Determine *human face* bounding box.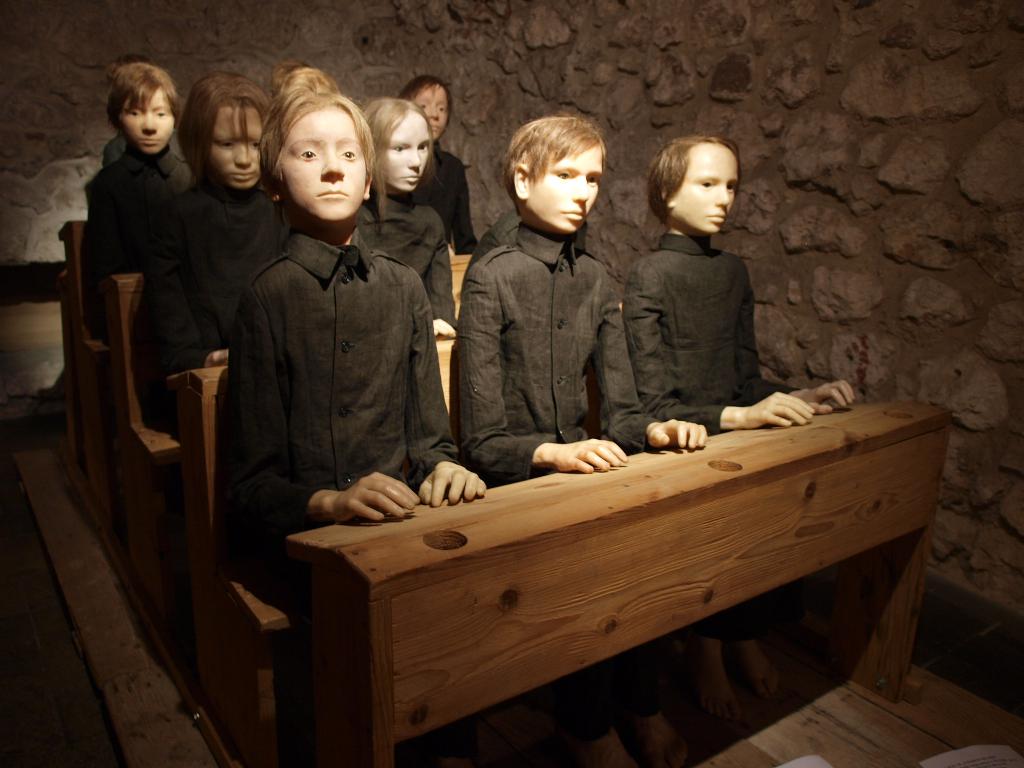
Determined: <region>416, 84, 449, 138</region>.
